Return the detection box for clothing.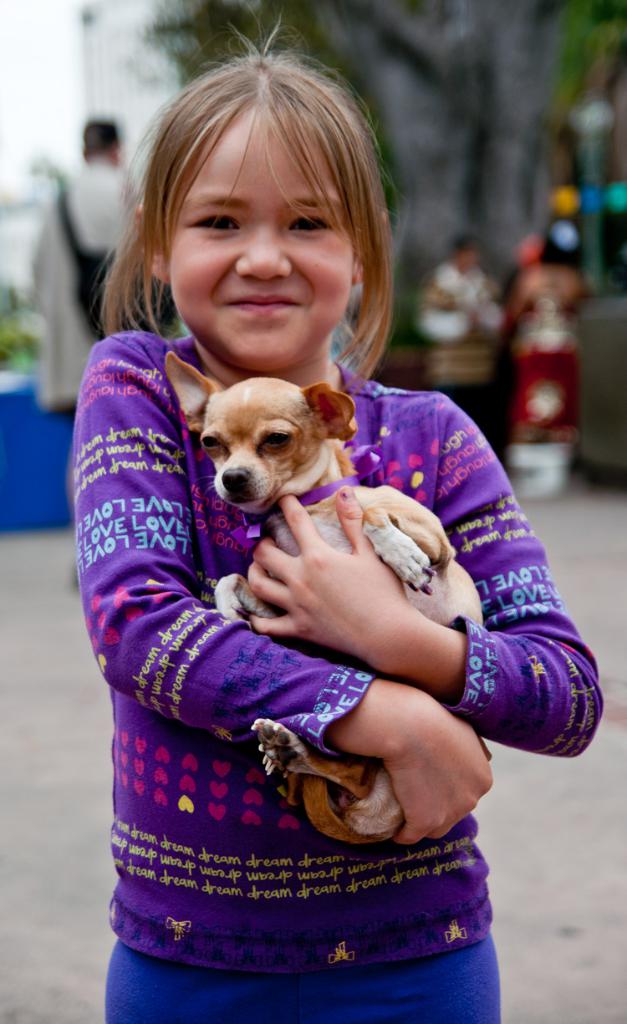
region(109, 295, 576, 972).
